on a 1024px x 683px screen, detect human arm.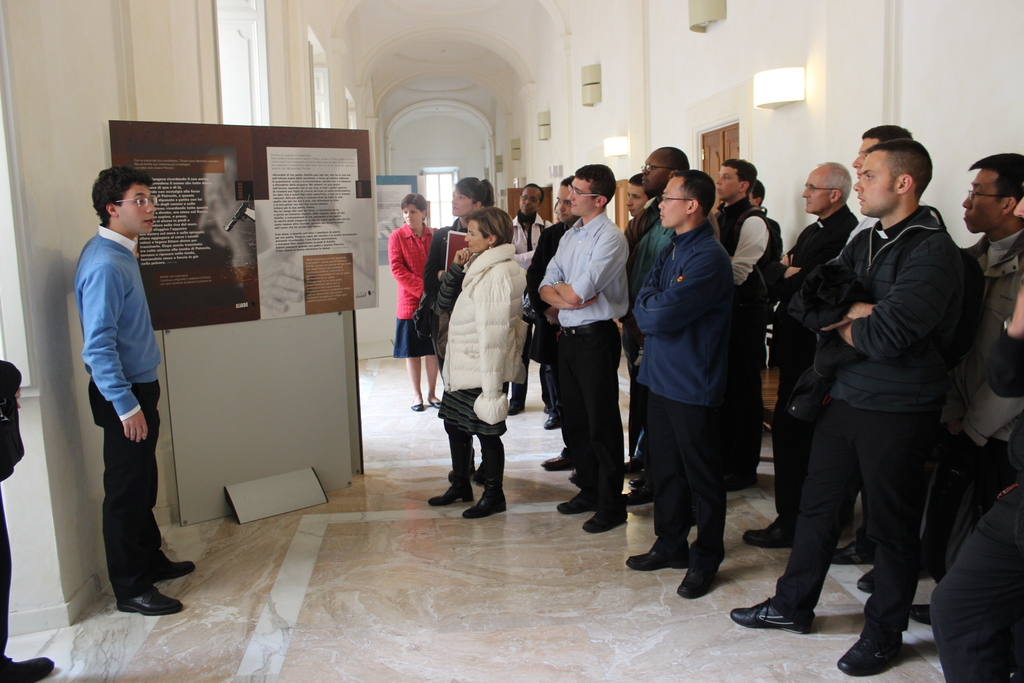
detection(1013, 304, 1022, 393).
